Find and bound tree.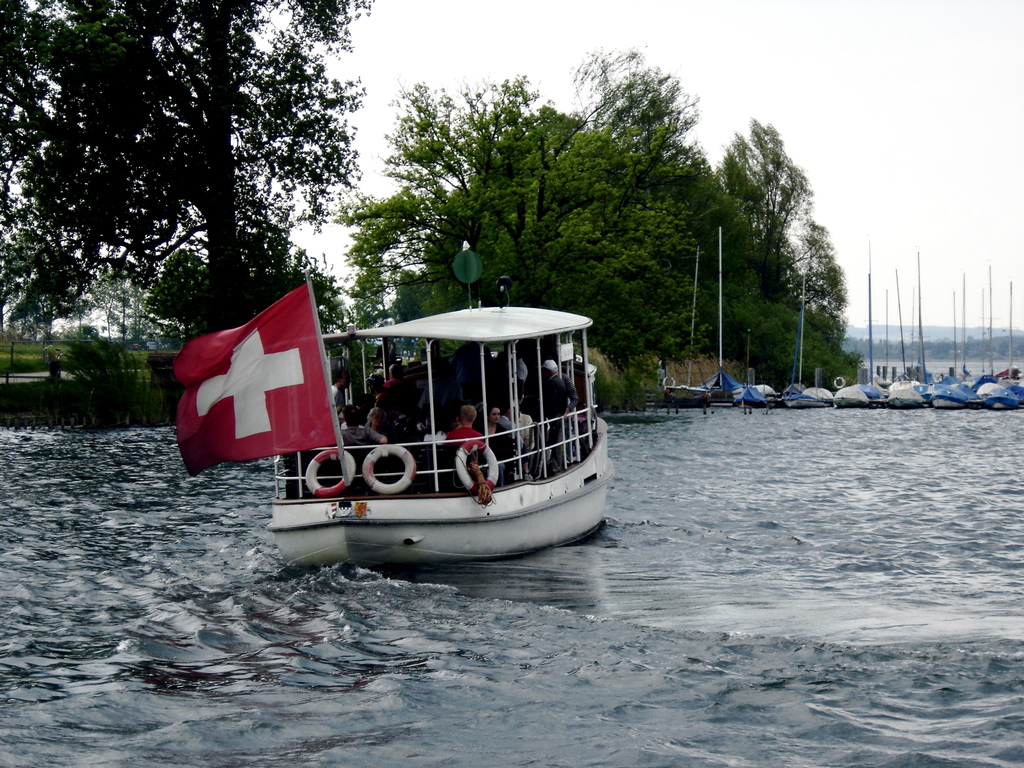
Bound: x1=27 y1=223 x2=209 y2=364.
